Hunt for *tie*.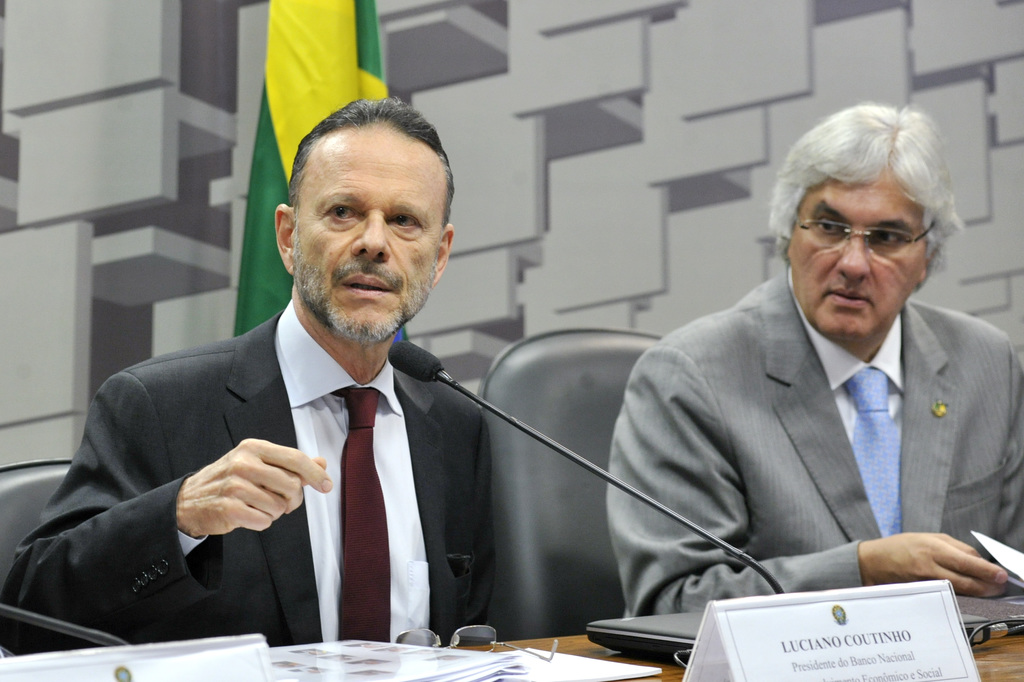
Hunted down at l=329, t=393, r=387, b=647.
